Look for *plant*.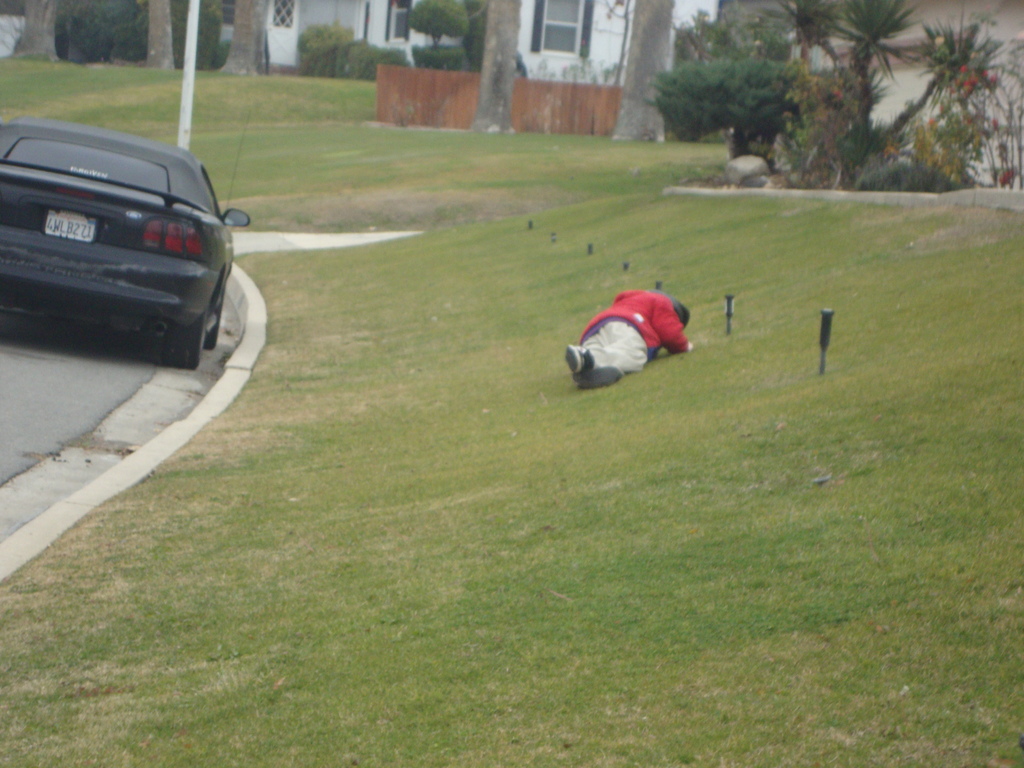
Found: (x1=408, y1=40, x2=460, y2=70).
